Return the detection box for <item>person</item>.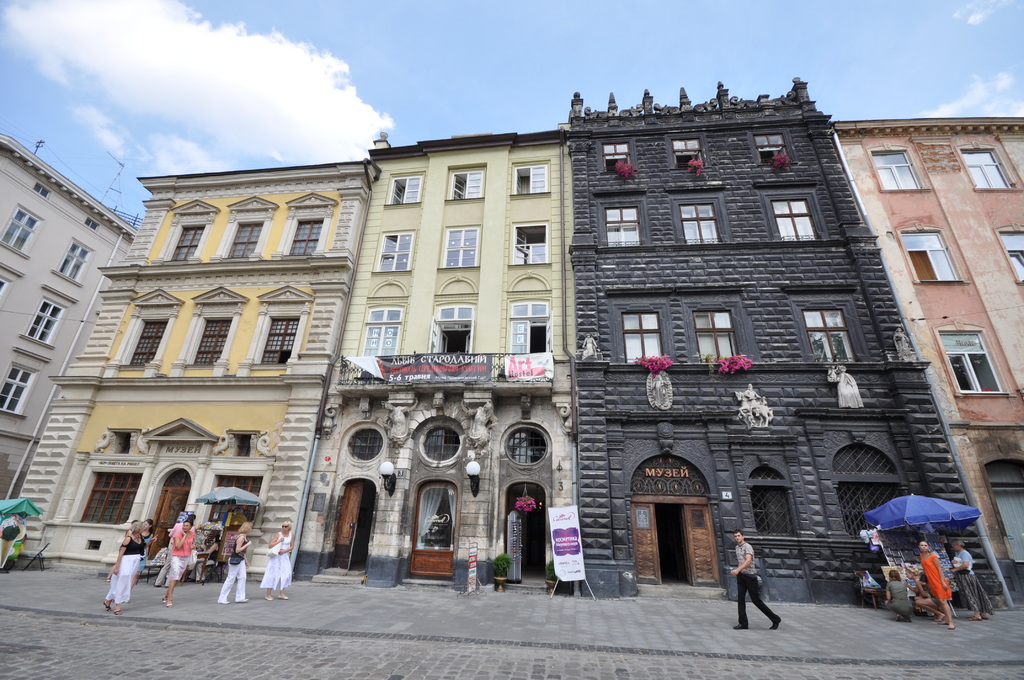
select_region(727, 532, 784, 632).
